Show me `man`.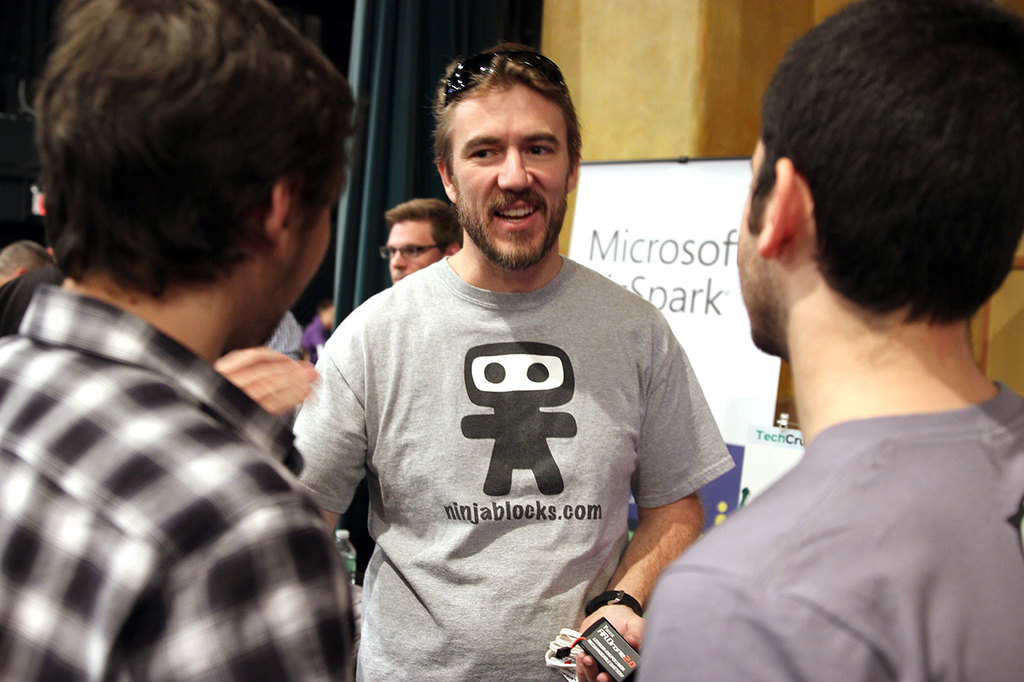
`man` is here: (x1=299, y1=55, x2=726, y2=680).
